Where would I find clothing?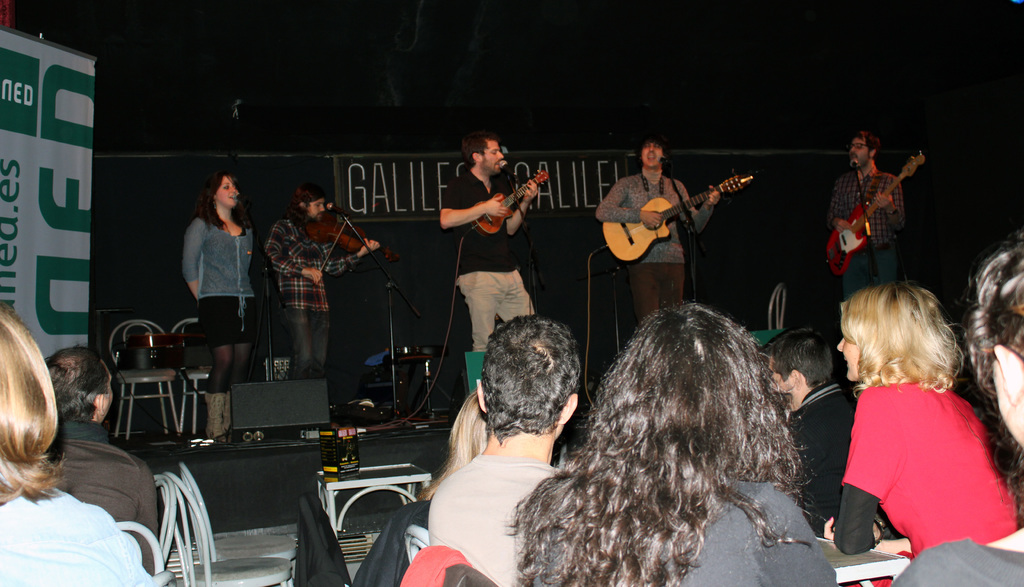
At (428,456,564,585).
